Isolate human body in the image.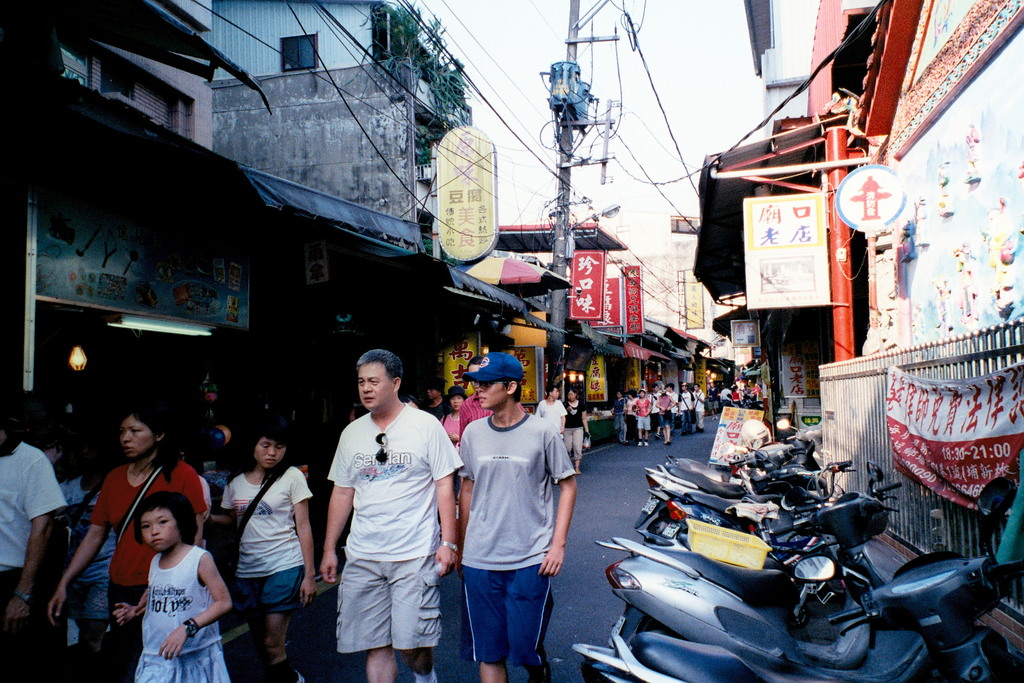
Isolated region: region(625, 406, 642, 439).
